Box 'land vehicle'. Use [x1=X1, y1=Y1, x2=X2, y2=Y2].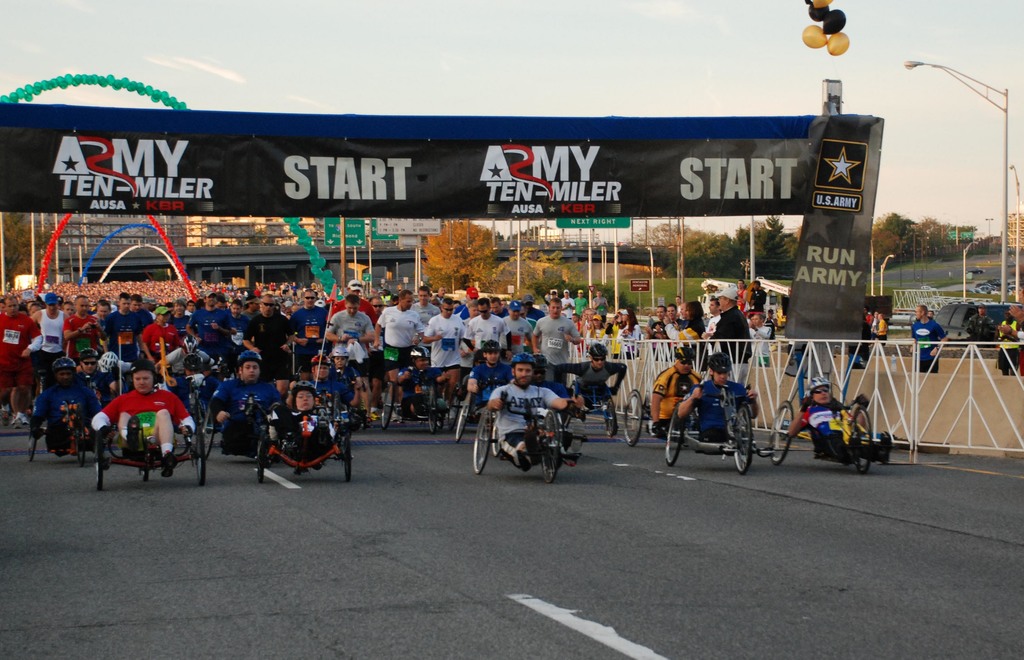
[x1=479, y1=412, x2=585, y2=491].
